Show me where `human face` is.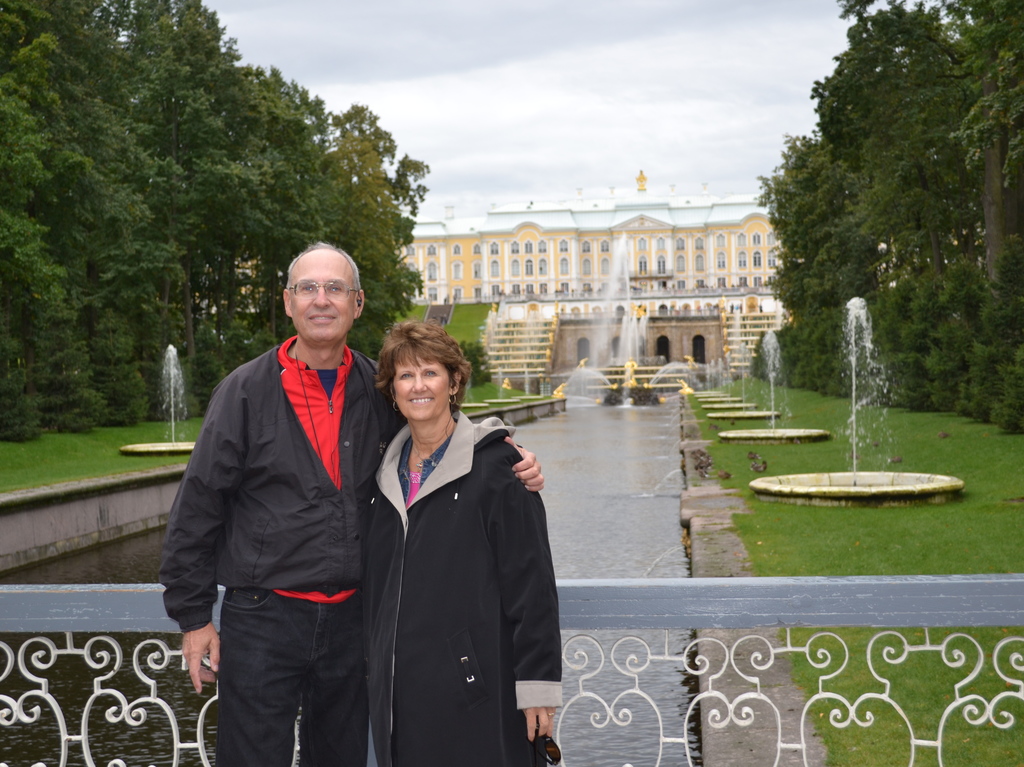
`human face` is at left=294, top=256, right=356, bottom=354.
